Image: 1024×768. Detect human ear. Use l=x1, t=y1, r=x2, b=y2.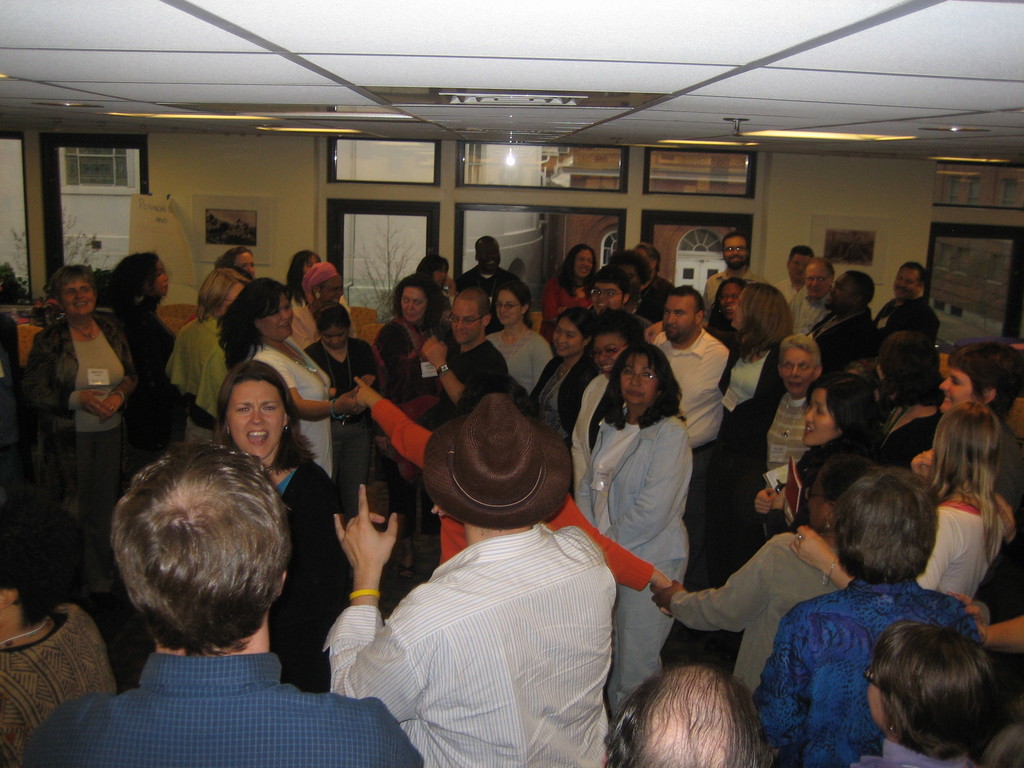
l=986, t=383, r=996, b=403.
